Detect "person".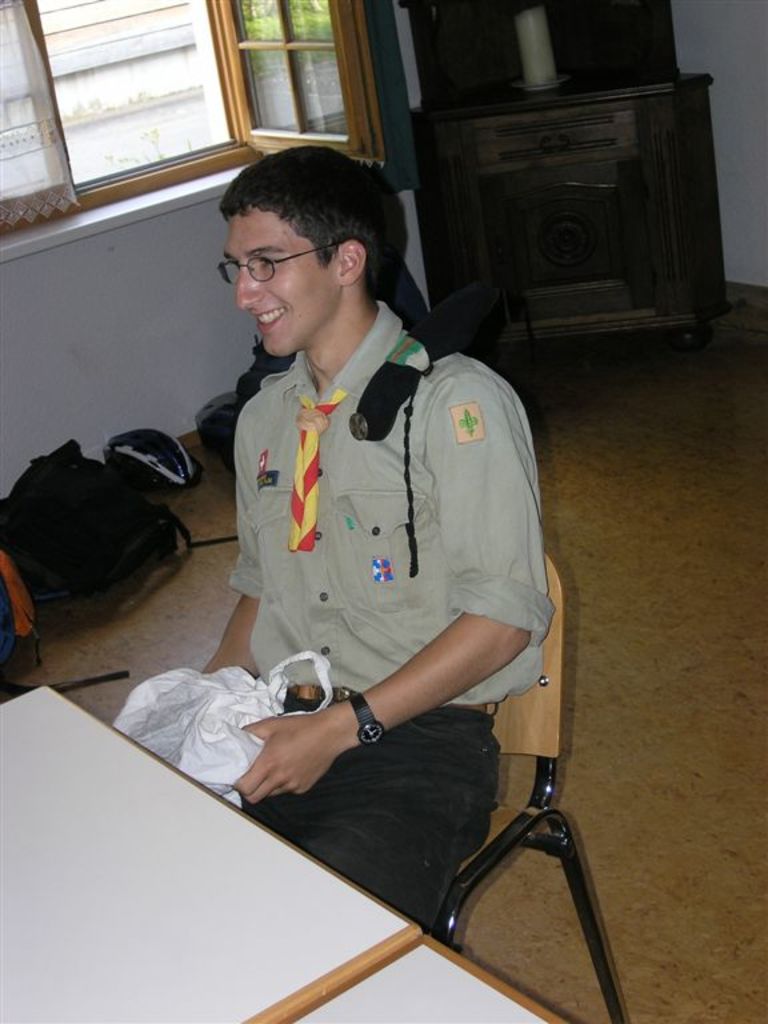
Detected at 160 139 559 943.
